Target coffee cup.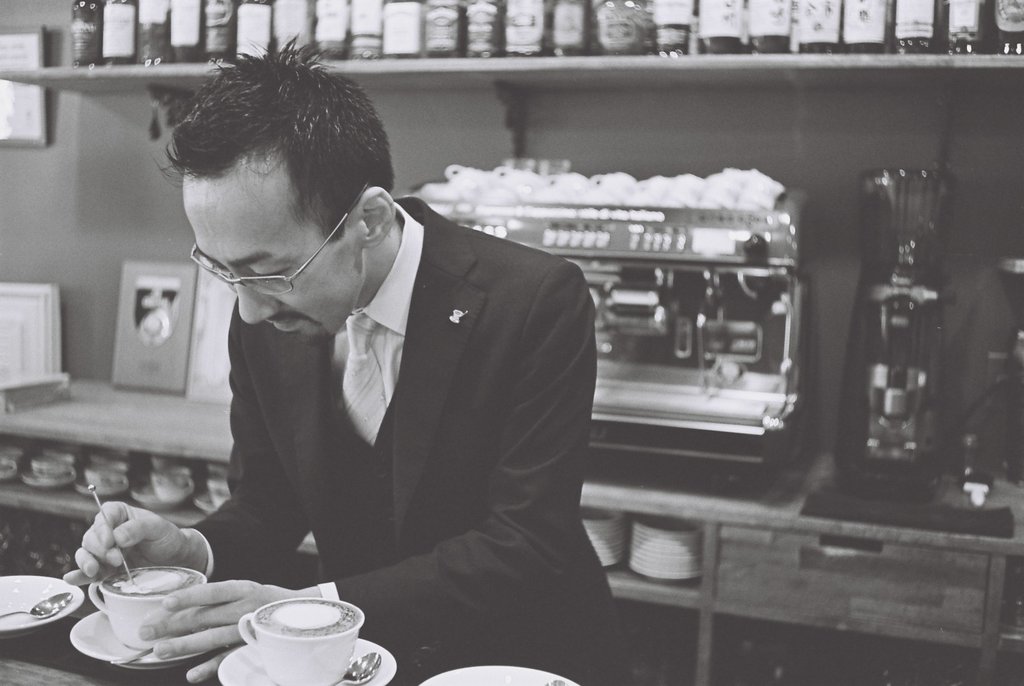
Target region: (0, 449, 25, 477).
